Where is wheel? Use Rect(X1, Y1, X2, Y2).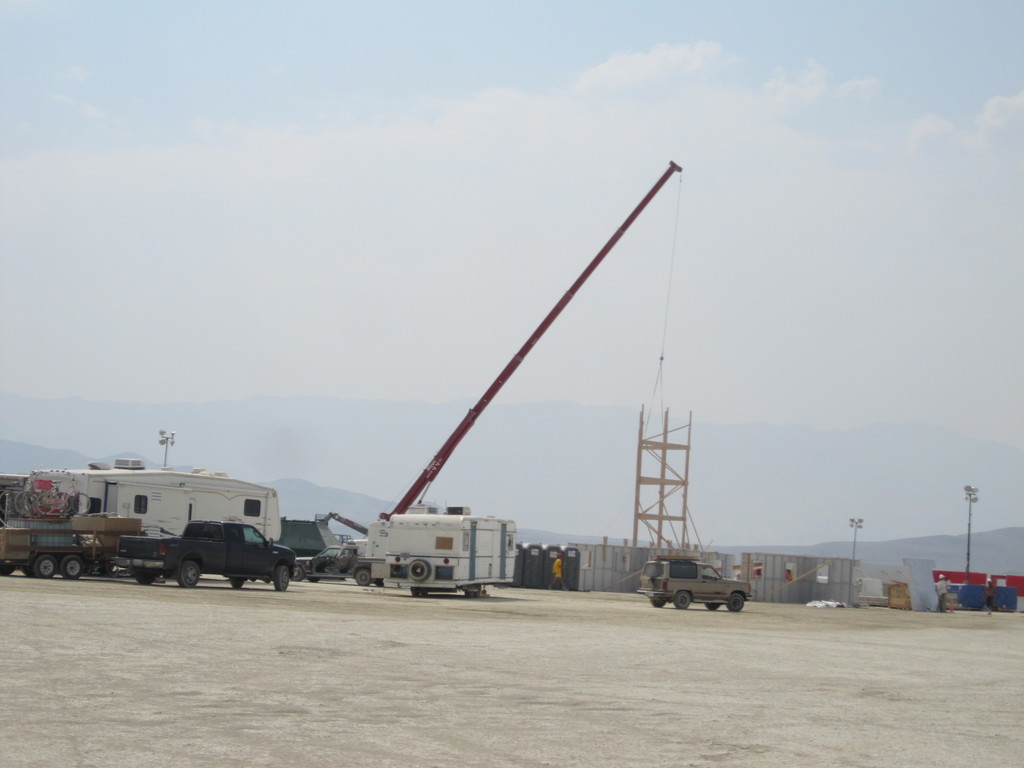
Rect(672, 591, 691, 608).
